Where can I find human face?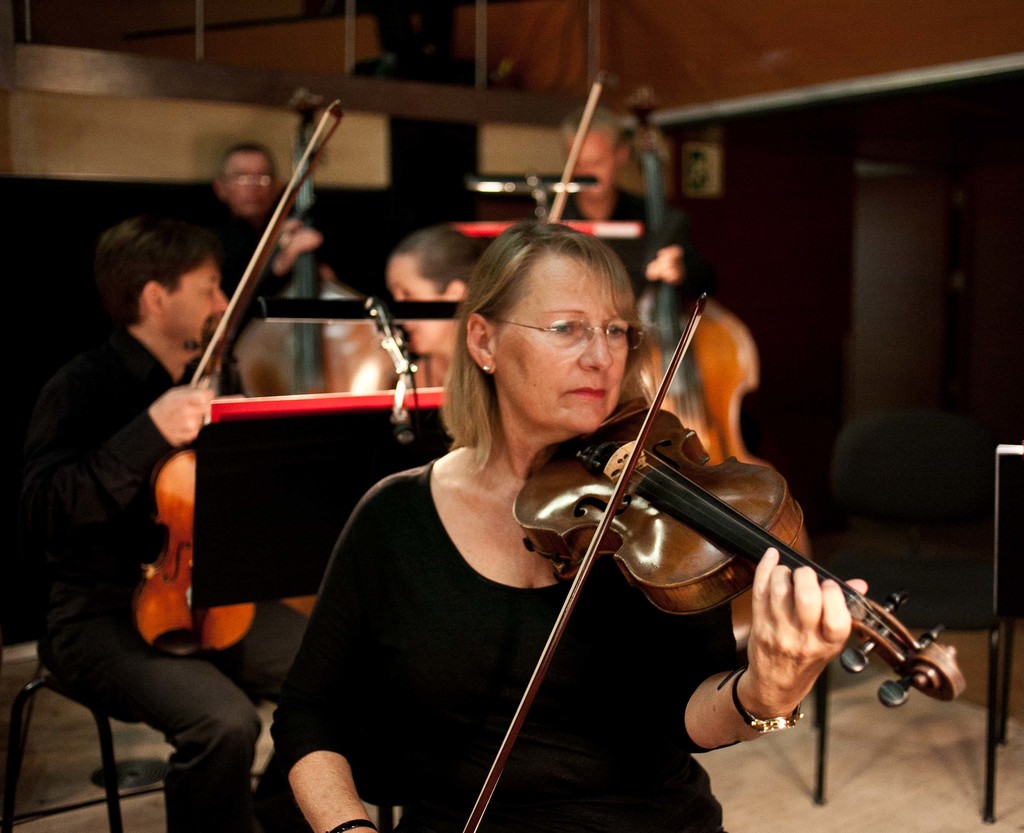
You can find it at {"left": 495, "top": 256, "right": 628, "bottom": 432}.
